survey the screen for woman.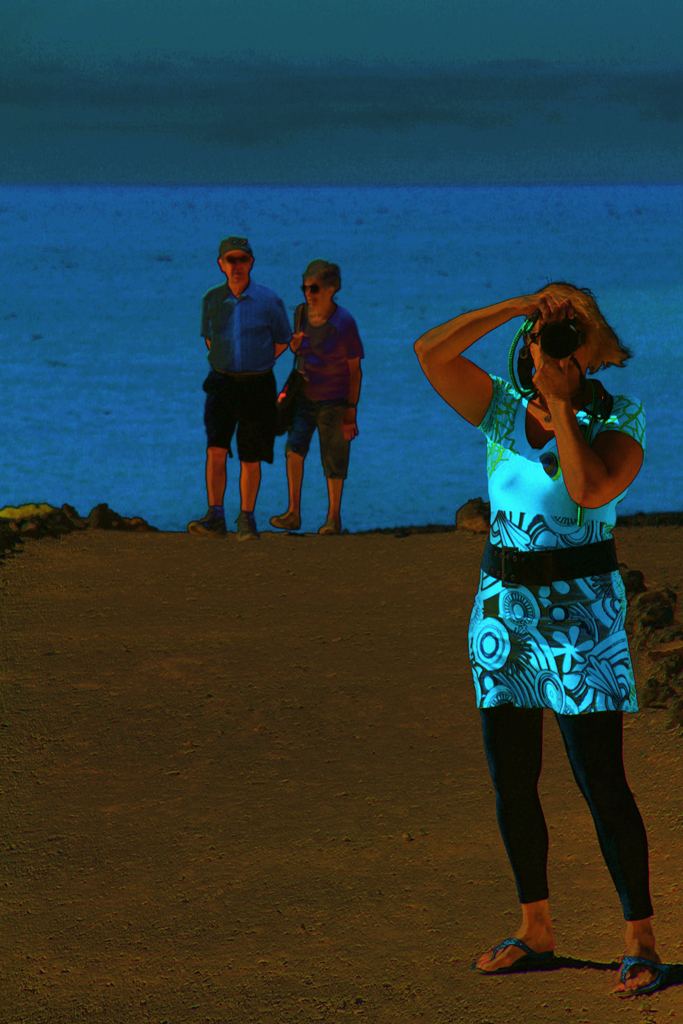
Survey found: bbox(274, 258, 363, 537).
